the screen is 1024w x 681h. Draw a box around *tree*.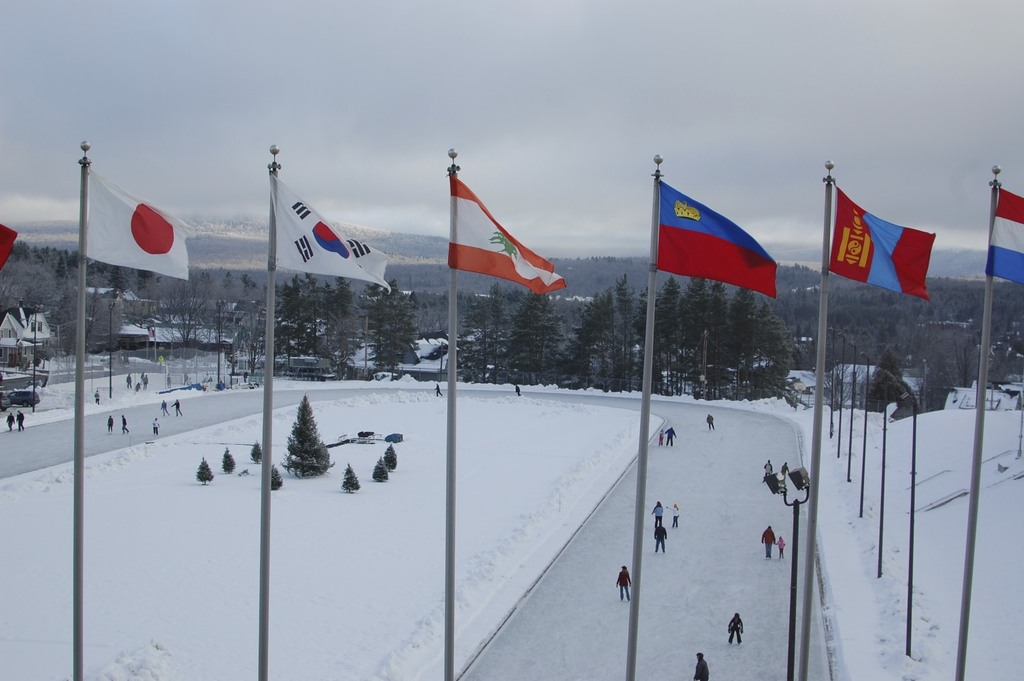
pyautogui.locateOnScreen(194, 460, 214, 490).
